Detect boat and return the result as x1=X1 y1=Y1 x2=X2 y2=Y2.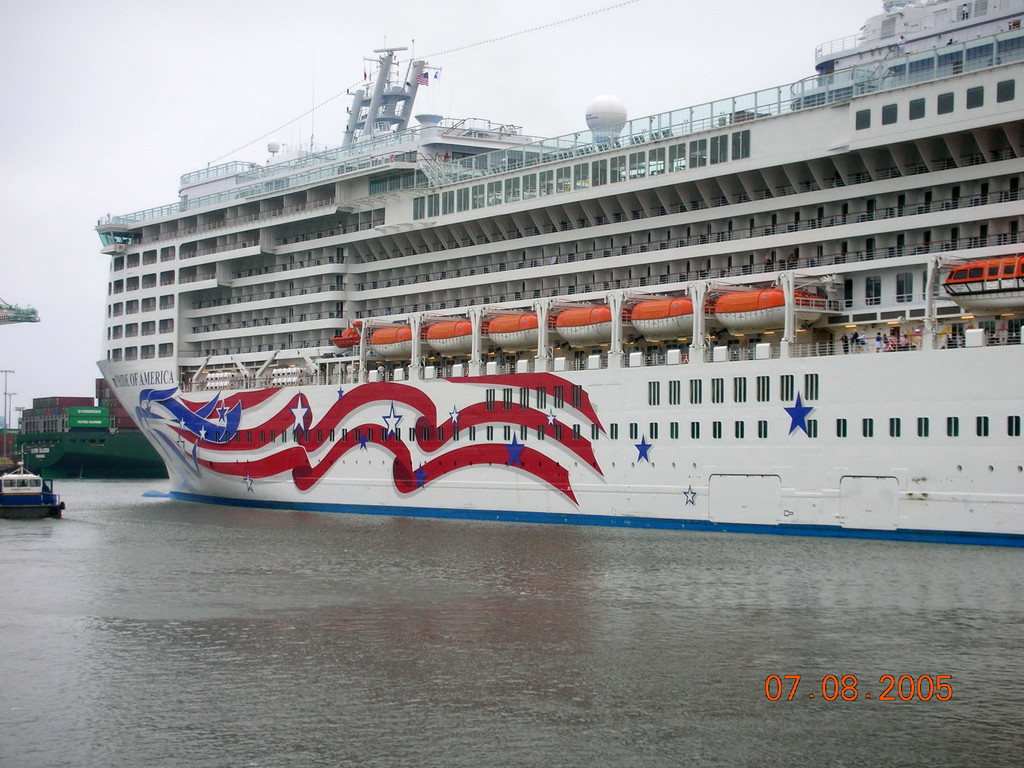
x1=75 y1=47 x2=975 y2=536.
